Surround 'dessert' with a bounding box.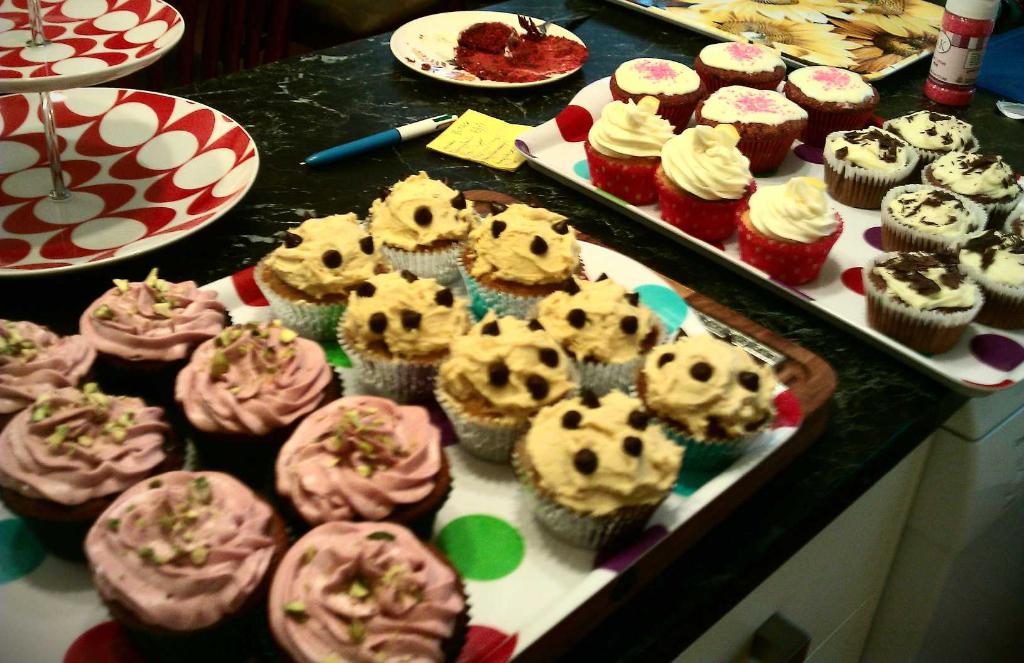
box=[1, 389, 186, 534].
